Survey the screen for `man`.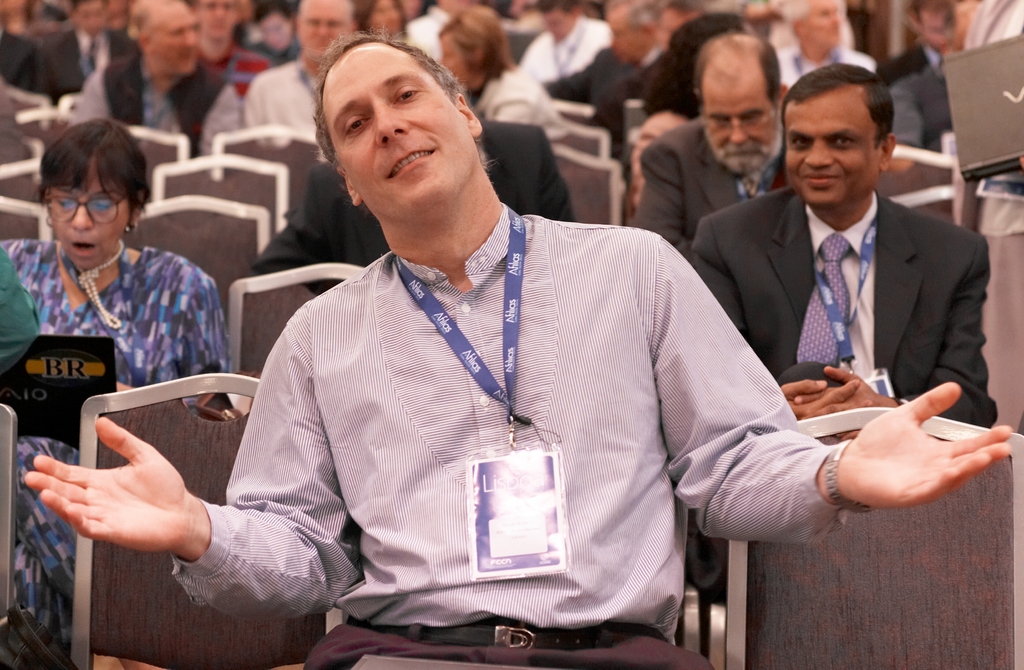
Survey found: 196:0:271:86.
